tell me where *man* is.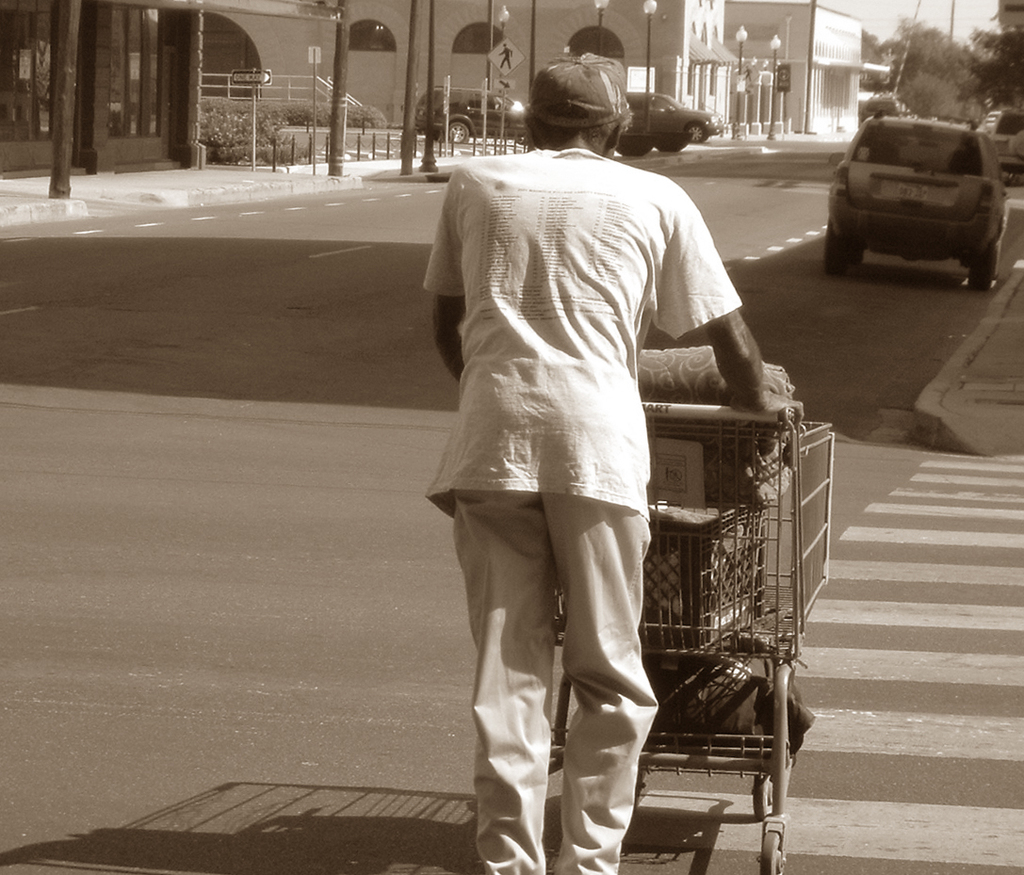
*man* is at [left=413, top=92, right=777, bottom=874].
